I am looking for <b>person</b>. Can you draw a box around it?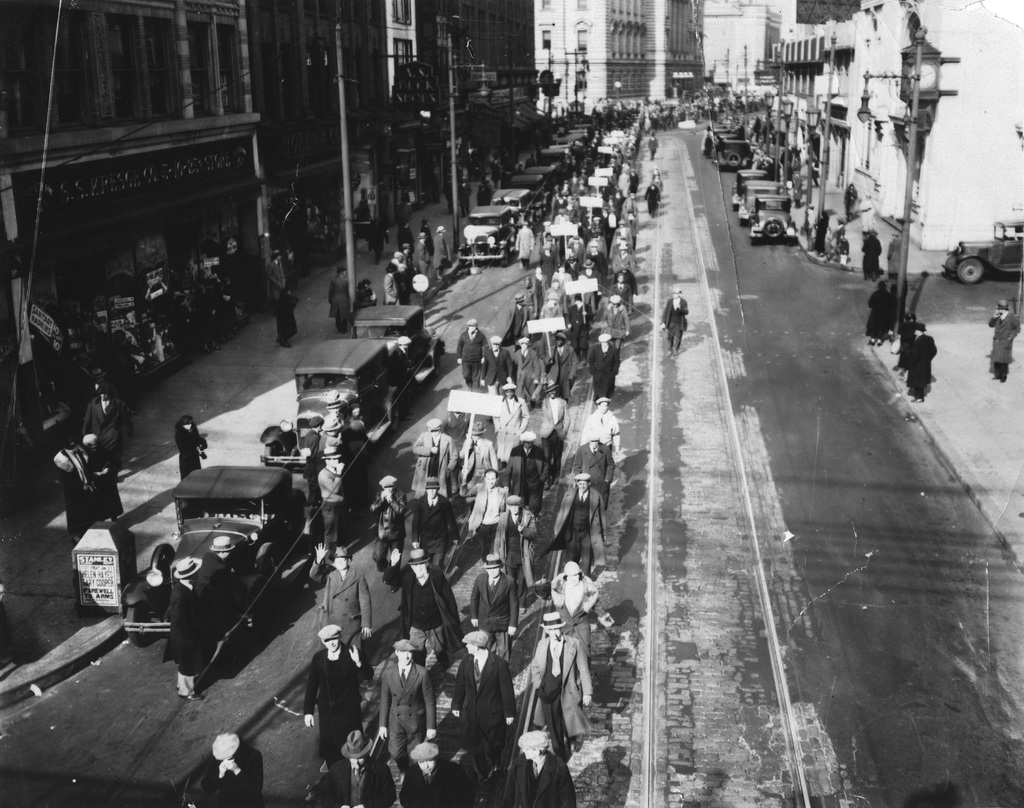
Sure, the bounding box is bbox(364, 631, 440, 775).
